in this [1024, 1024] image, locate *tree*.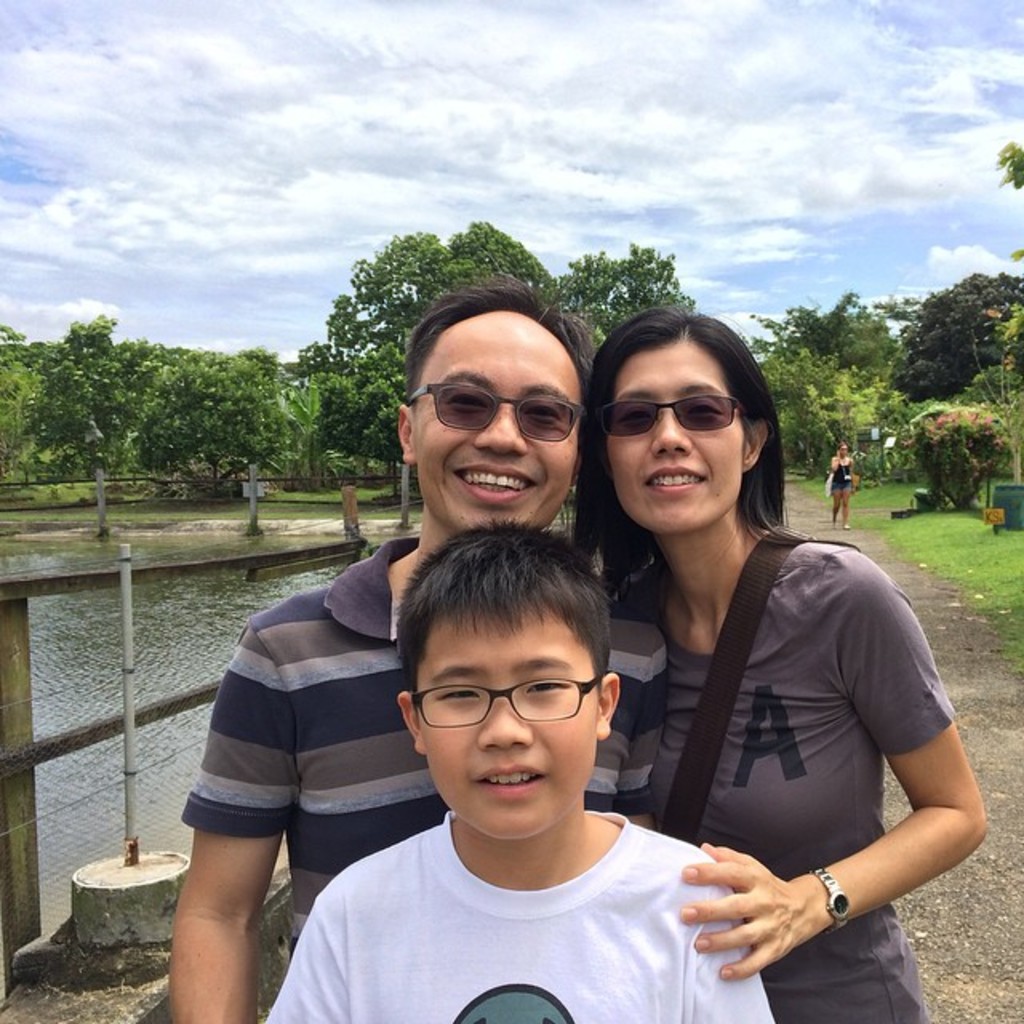
Bounding box: Rect(744, 288, 896, 376).
